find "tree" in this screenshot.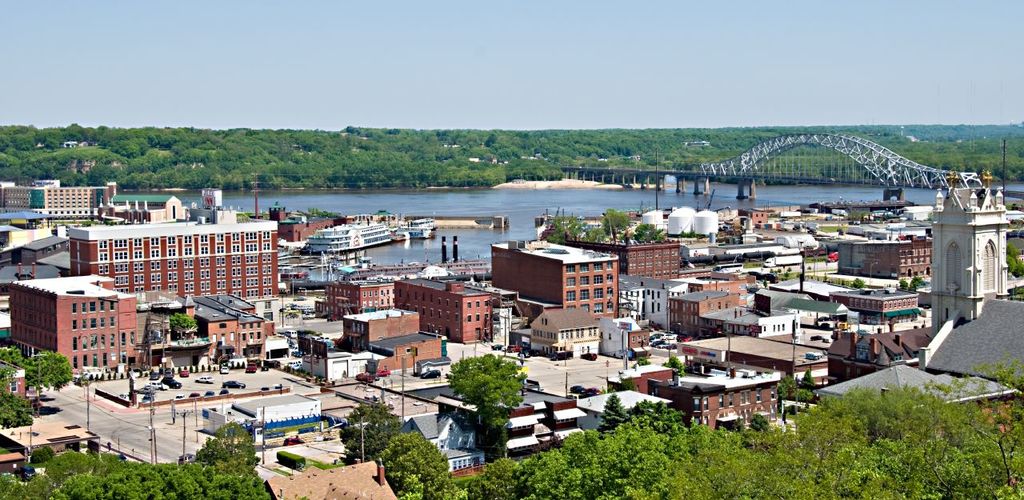
The bounding box for "tree" is 429/159/504/180.
